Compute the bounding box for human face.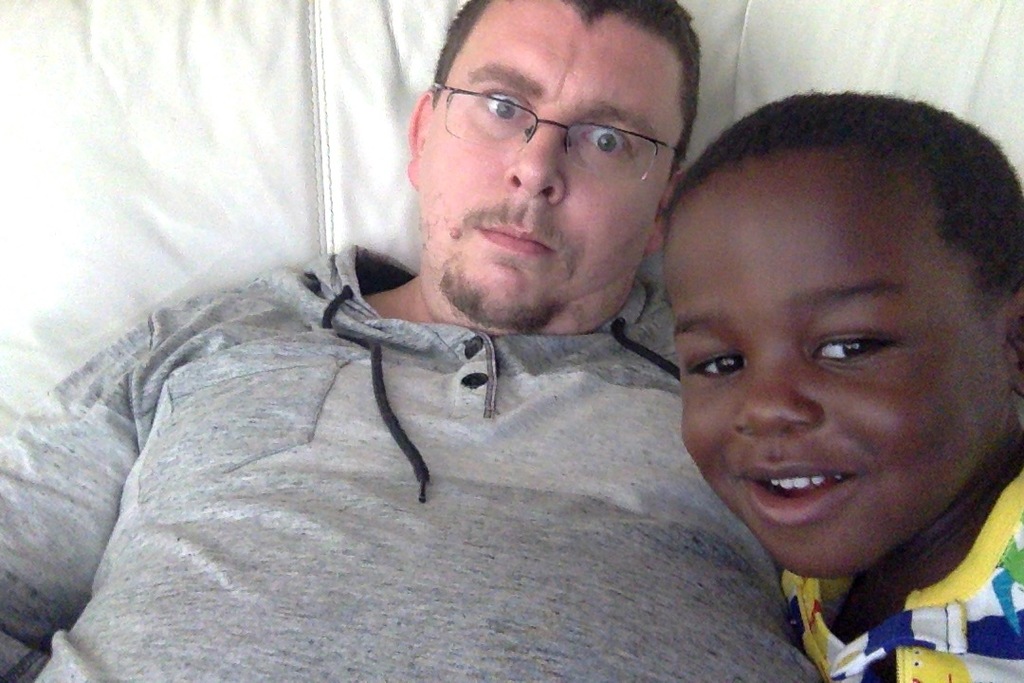
box=[666, 194, 1011, 578].
